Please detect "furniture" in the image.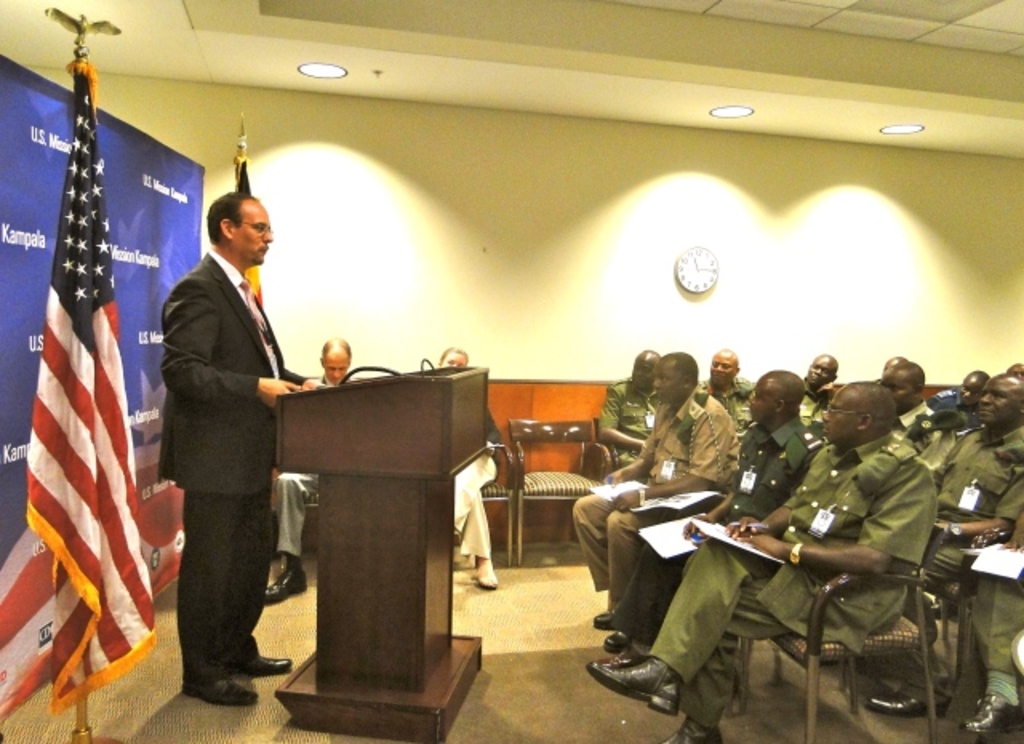
[742, 515, 952, 742].
